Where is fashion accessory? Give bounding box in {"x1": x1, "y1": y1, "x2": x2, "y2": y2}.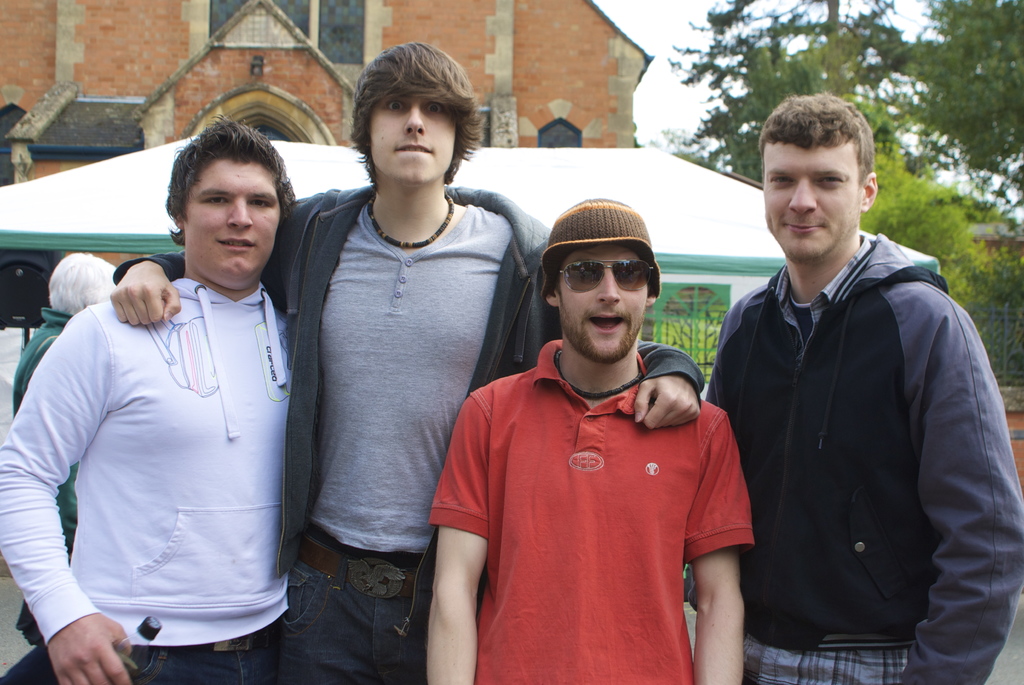
{"x1": 554, "y1": 254, "x2": 650, "y2": 290}.
